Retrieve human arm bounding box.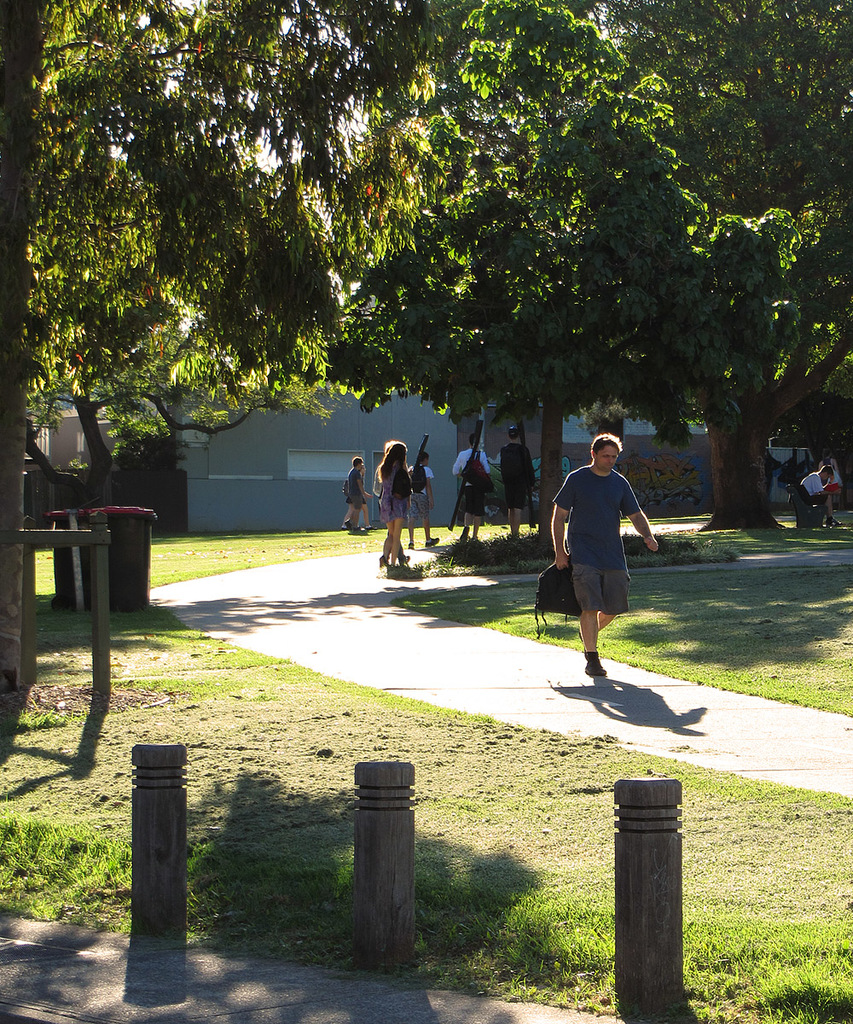
Bounding box: <box>359,463,374,502</box>.
